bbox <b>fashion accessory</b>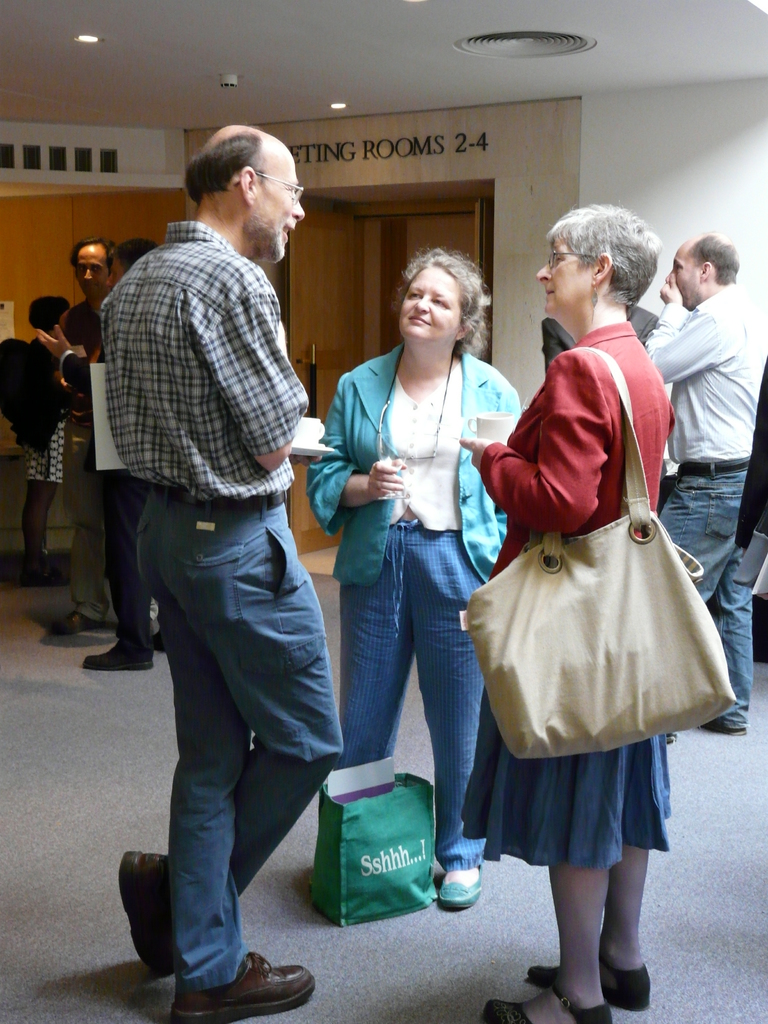
pyautogui.locateOnScreen(166, 948, 317, 1023)
